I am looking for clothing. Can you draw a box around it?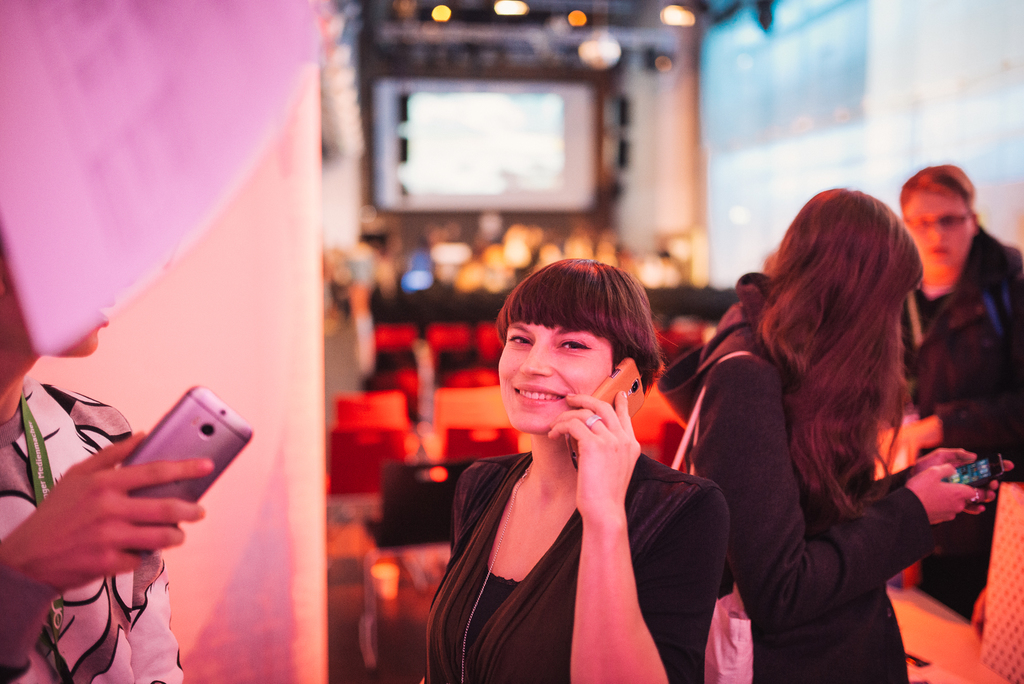
Sure, the bounding box is 424/451/724/683.
